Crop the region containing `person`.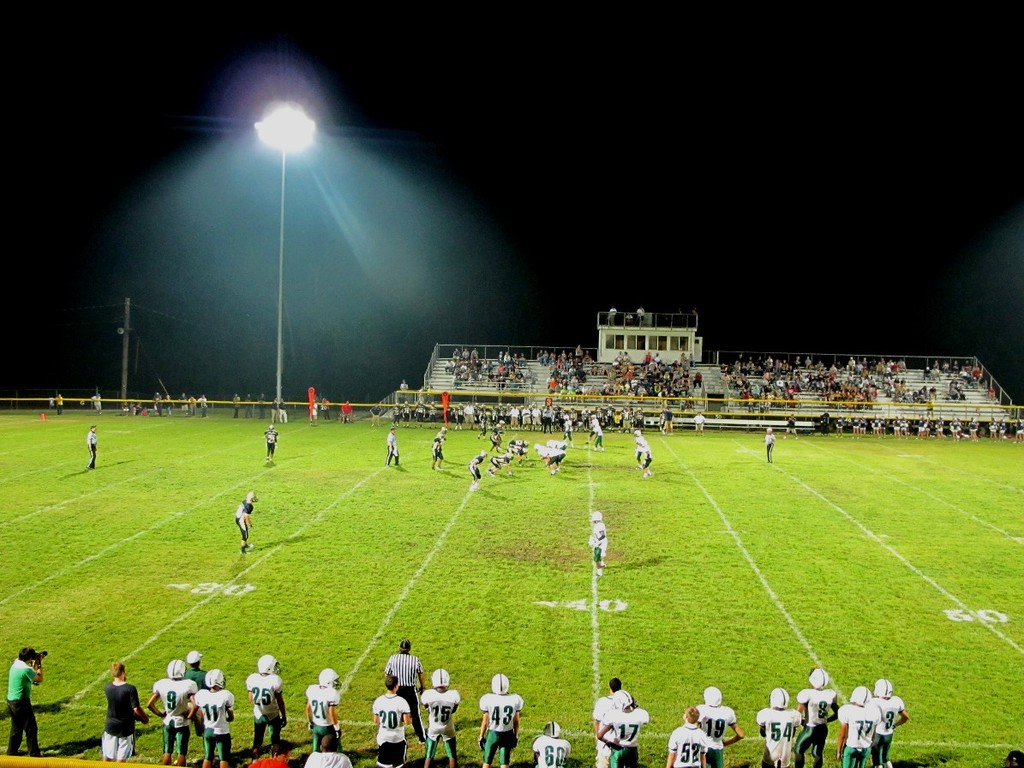
Crop region: (left=99, top=661, right=150, bottom=762).
